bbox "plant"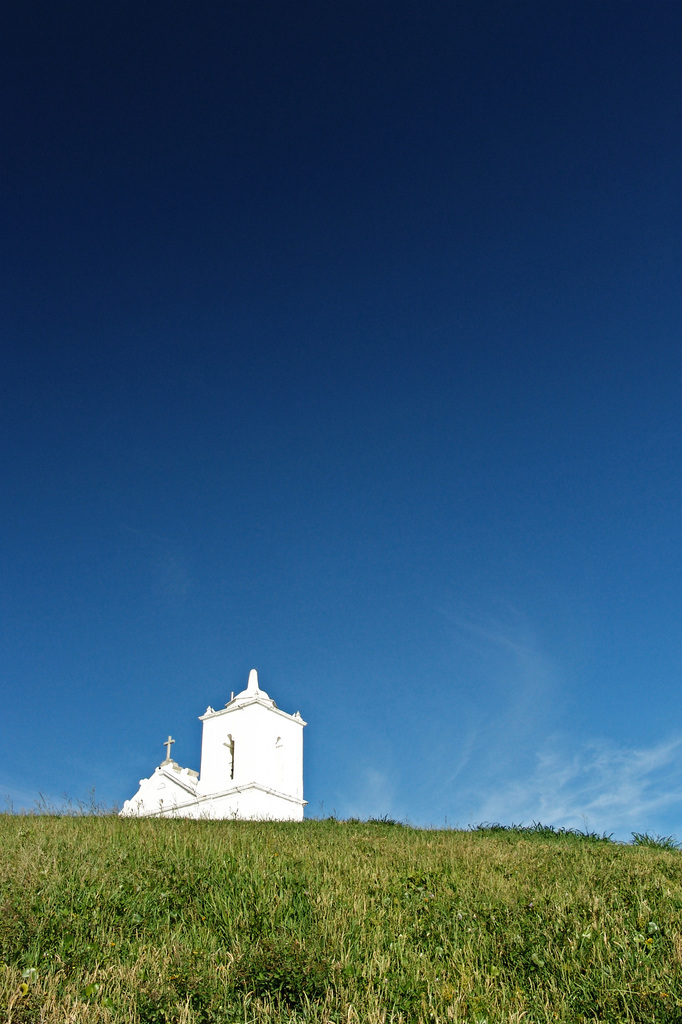
(x1=631, y1=829, x2=679, y2=851)
